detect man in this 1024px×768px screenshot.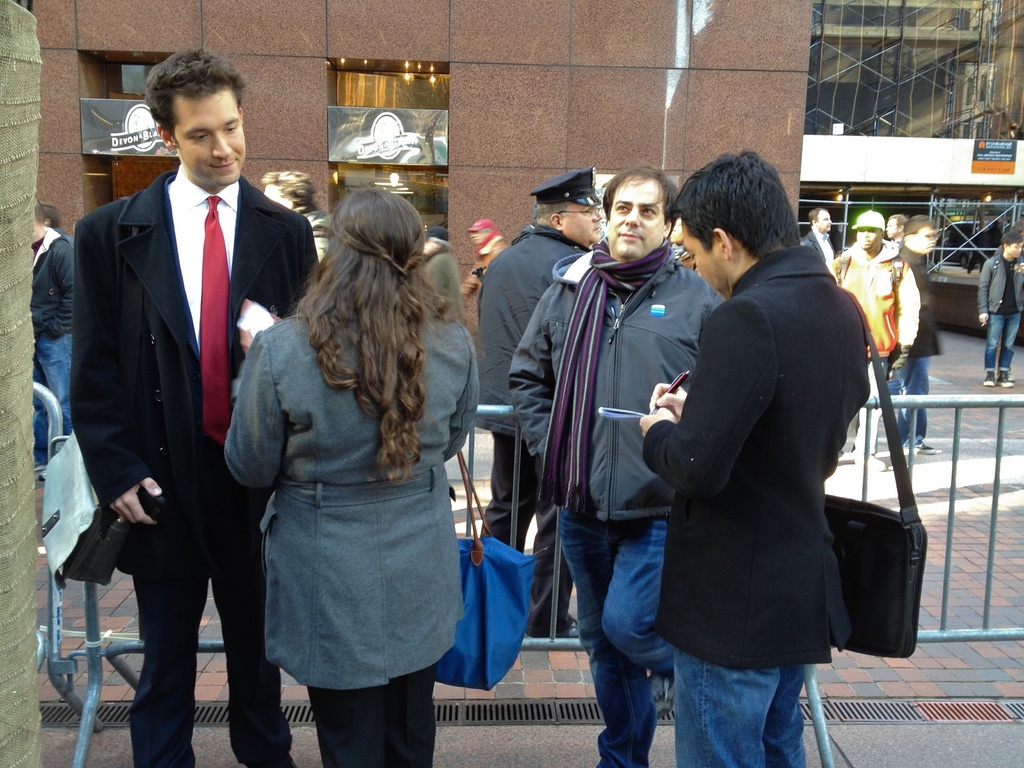
Detection: bbox(508, 164, 727, 767).
